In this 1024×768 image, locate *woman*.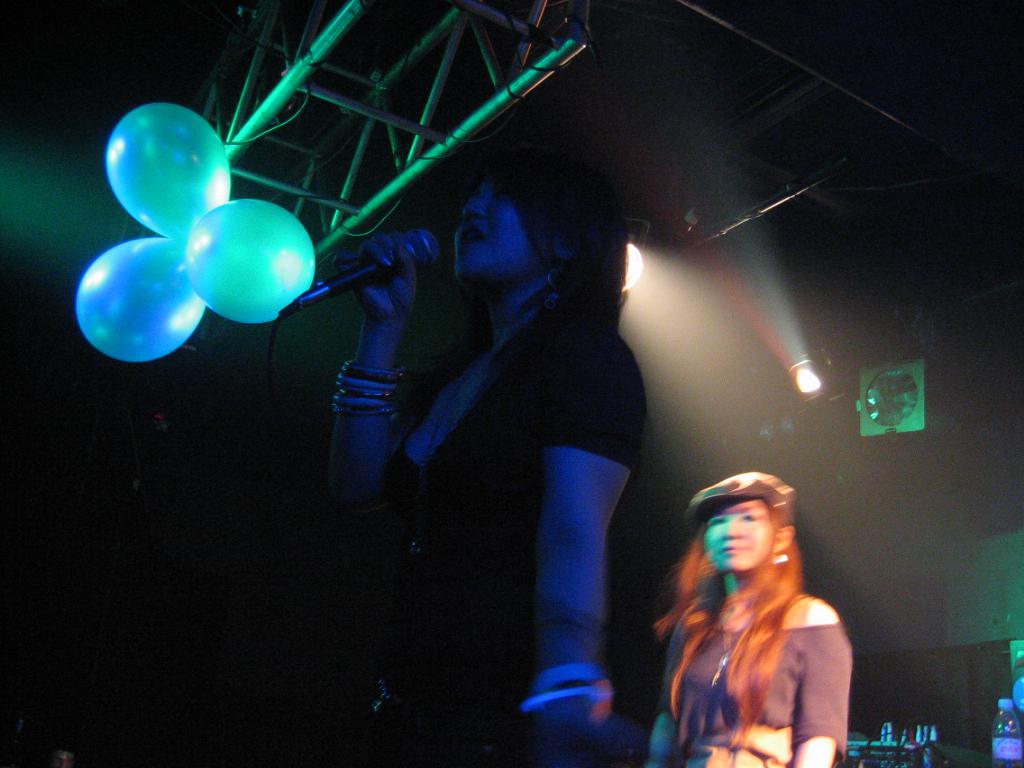
Bounding box: bbox=(637, 432, 874, 756).
